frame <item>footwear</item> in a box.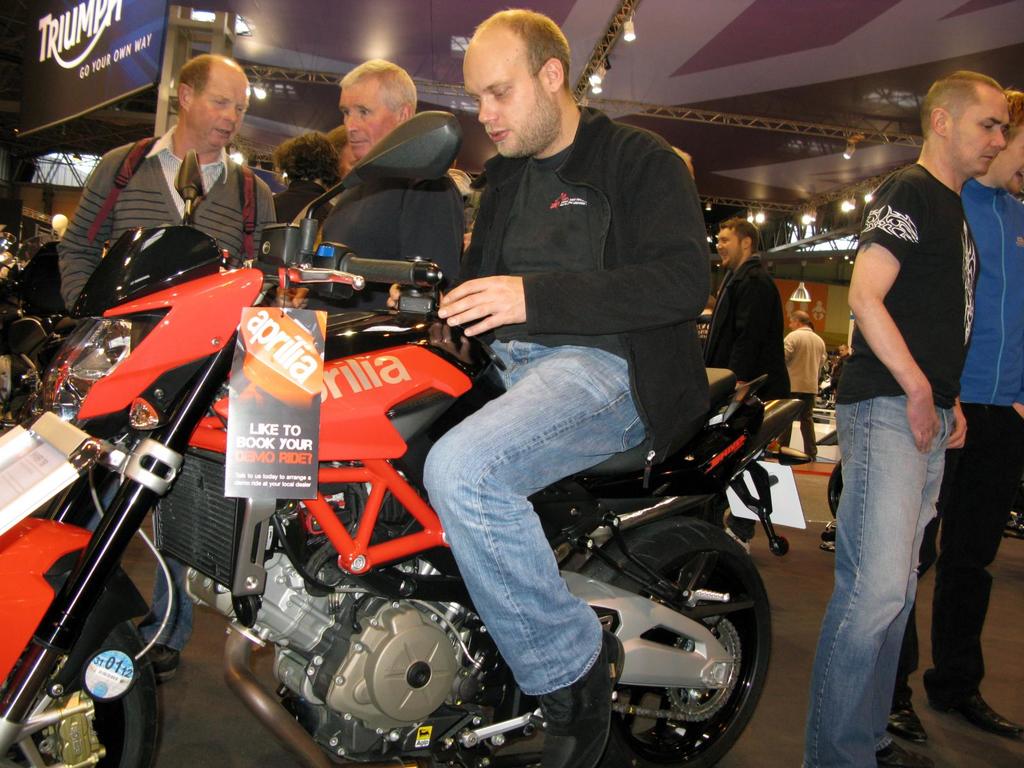
(left=888, top=685, right=927, bottom=744).
